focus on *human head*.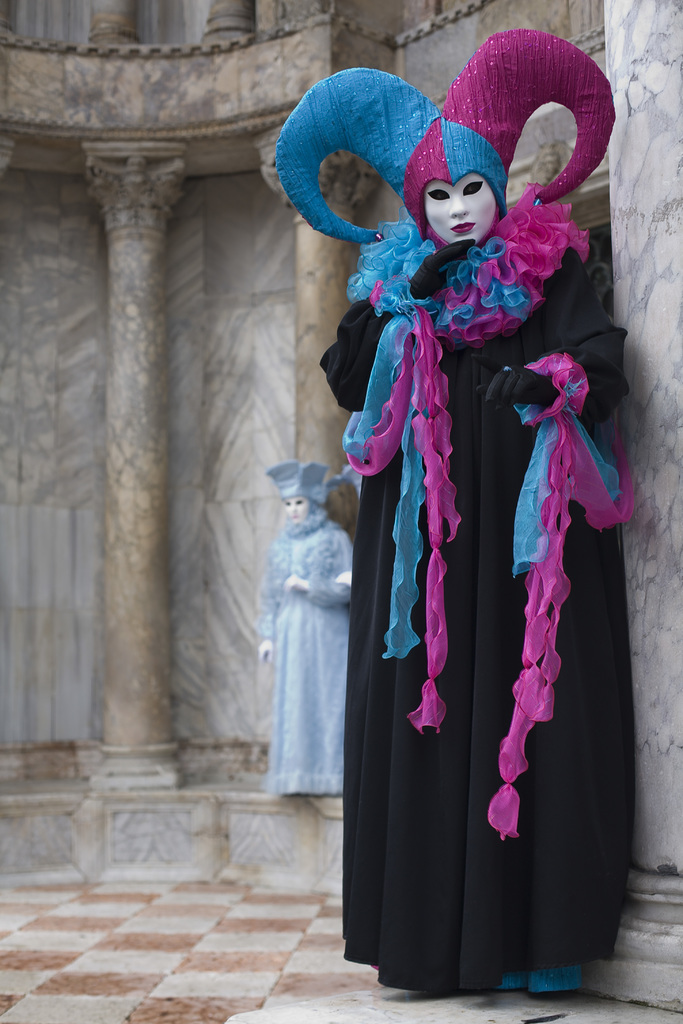
Focused at (x1=283, y1=496, x2=311, y2=522).
